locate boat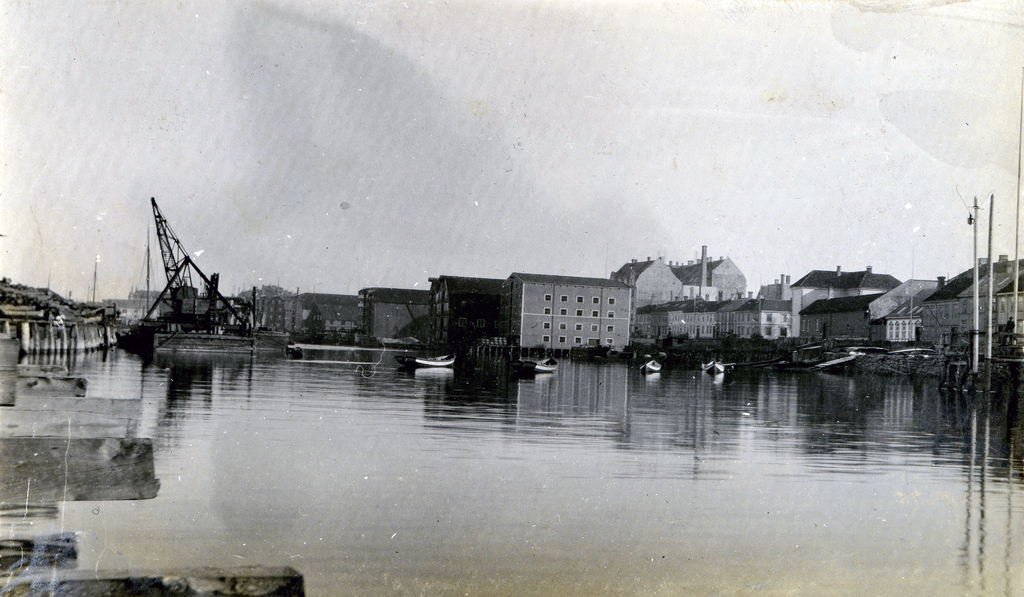
BBox(701, 355, 731, 376)
